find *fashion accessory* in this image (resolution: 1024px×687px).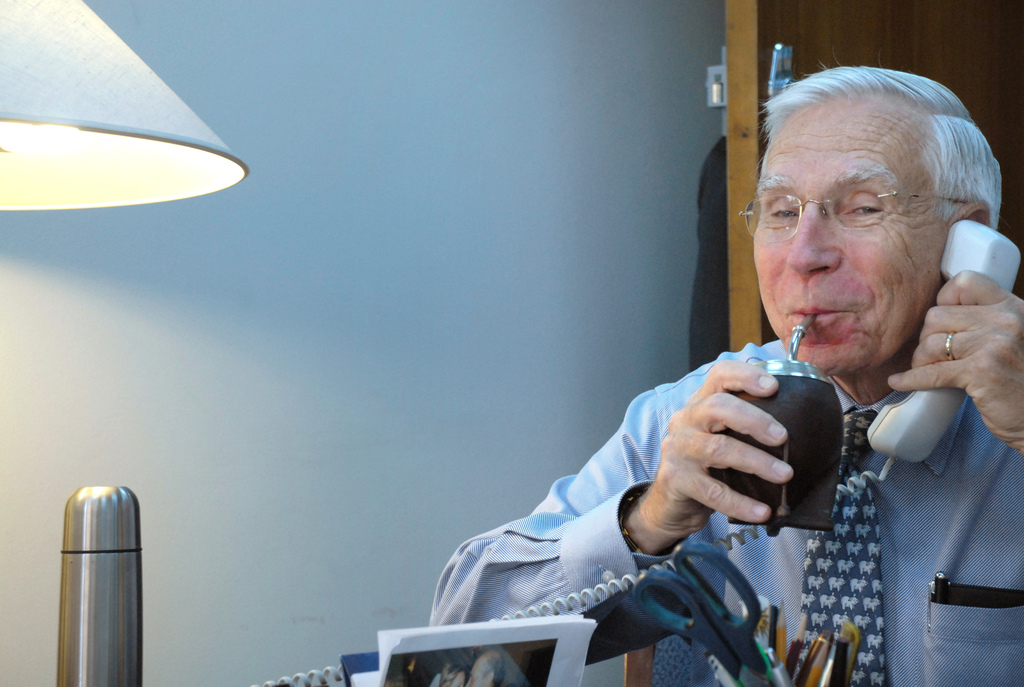
740:182:970:250.
